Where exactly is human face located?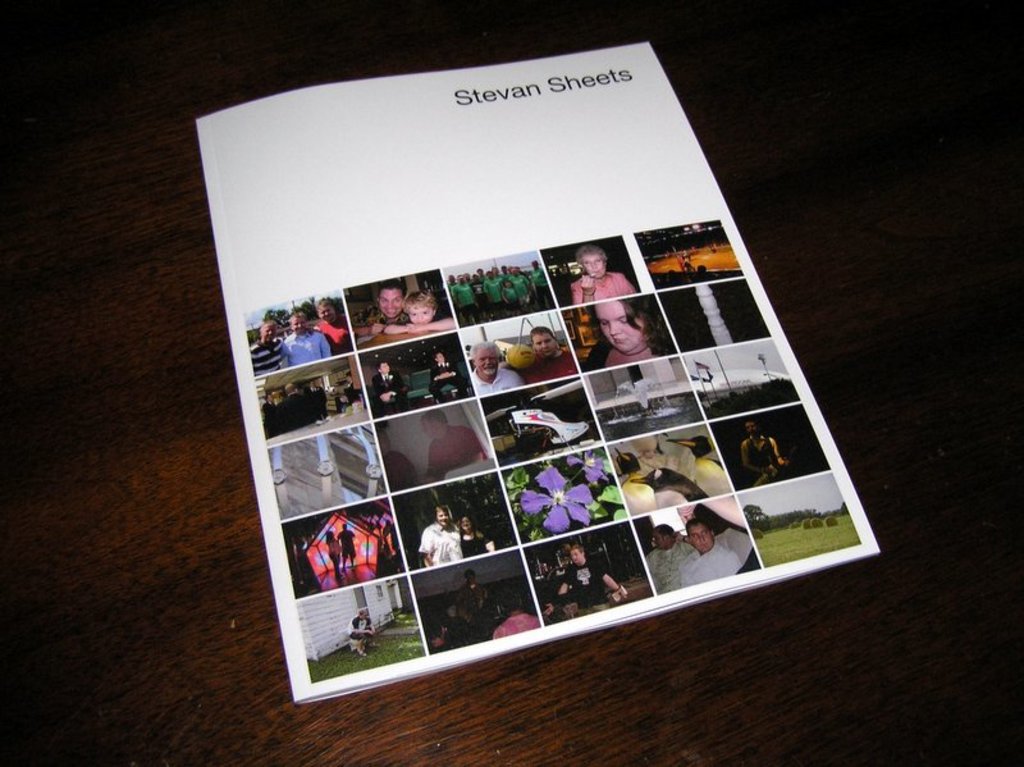
Its bounding box is <bbox>376, 286, 404, 318</bbox>.
